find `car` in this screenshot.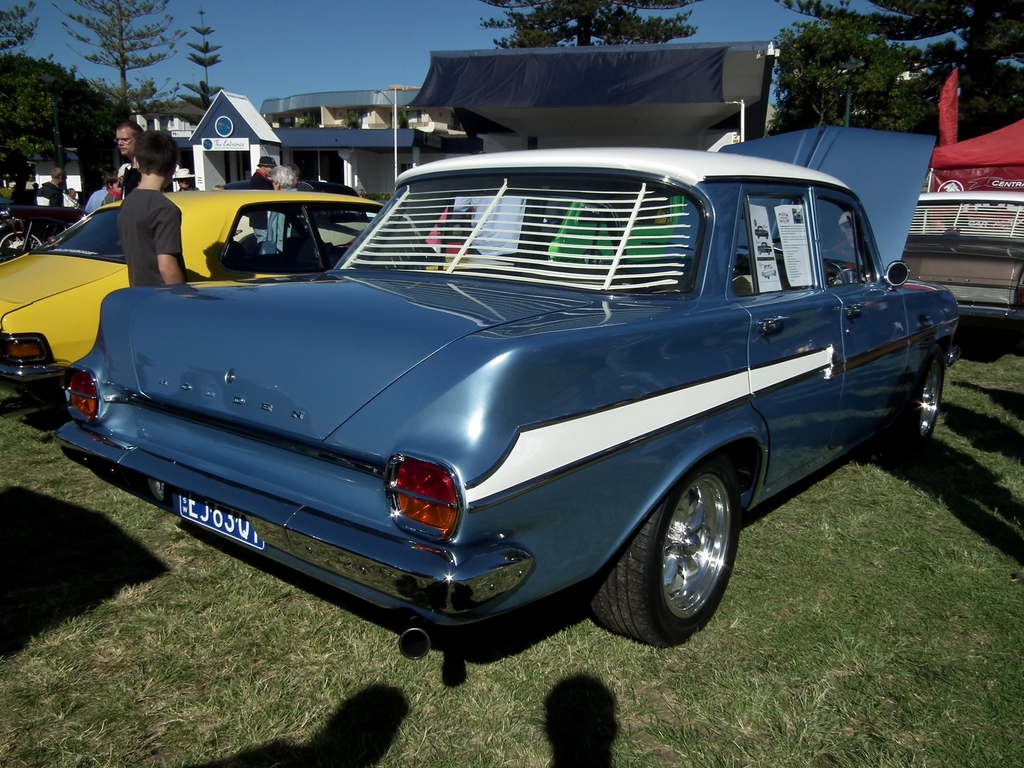
The bounding box for `car` is <region>0, 188, 460, 400</region>.
